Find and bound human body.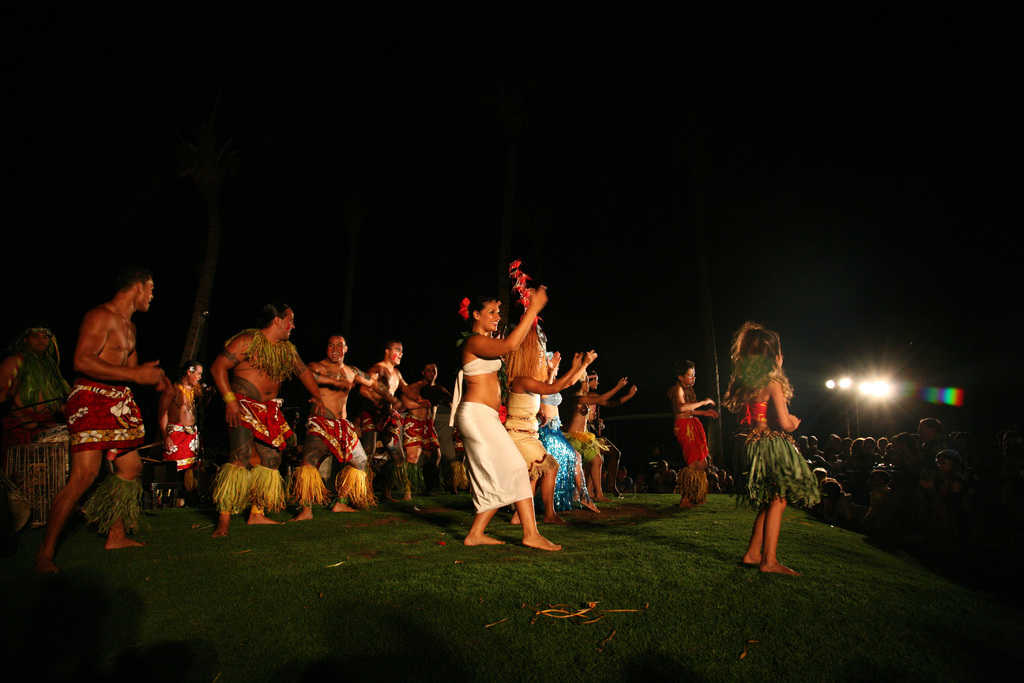
Bound: box(40, 260, 161, 548).
